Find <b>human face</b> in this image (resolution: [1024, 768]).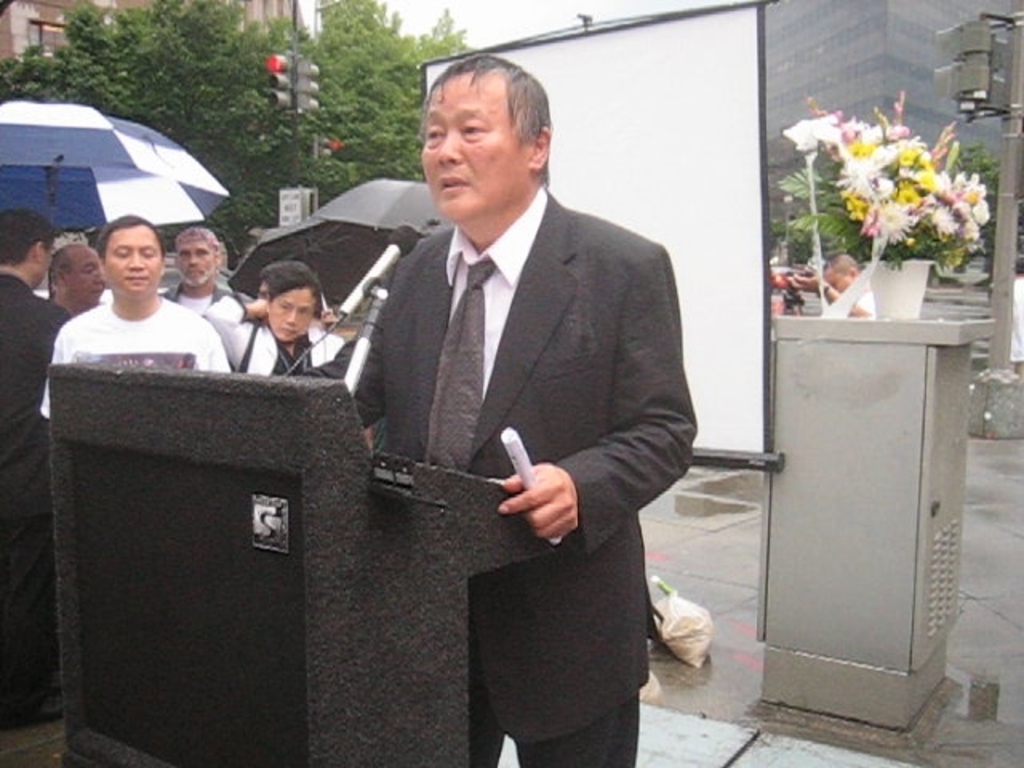
select_region(834, 259, 850, 285).
